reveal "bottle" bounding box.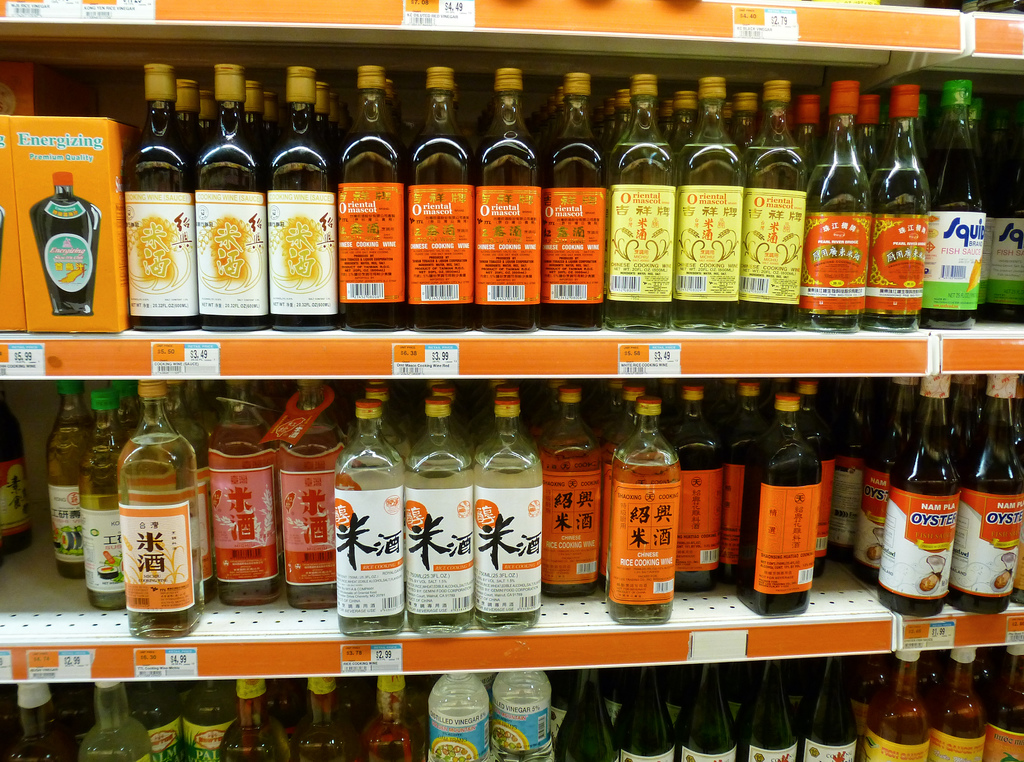
Revealed: (809, 79, 873, 330).
